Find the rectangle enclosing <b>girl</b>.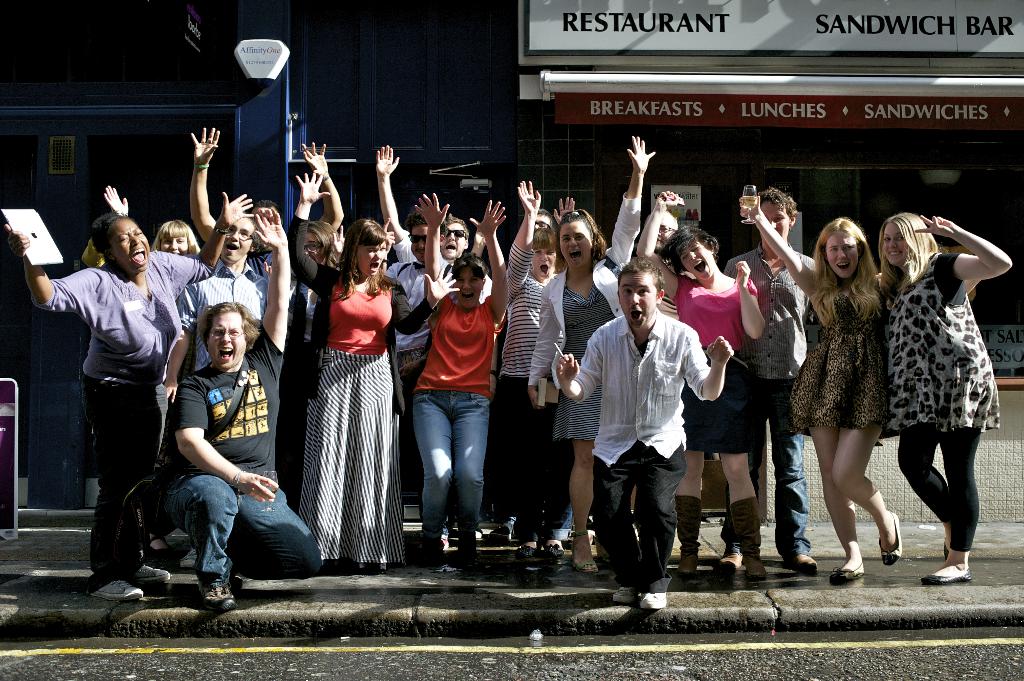
bbox=[878, 214, 1014, 587].
